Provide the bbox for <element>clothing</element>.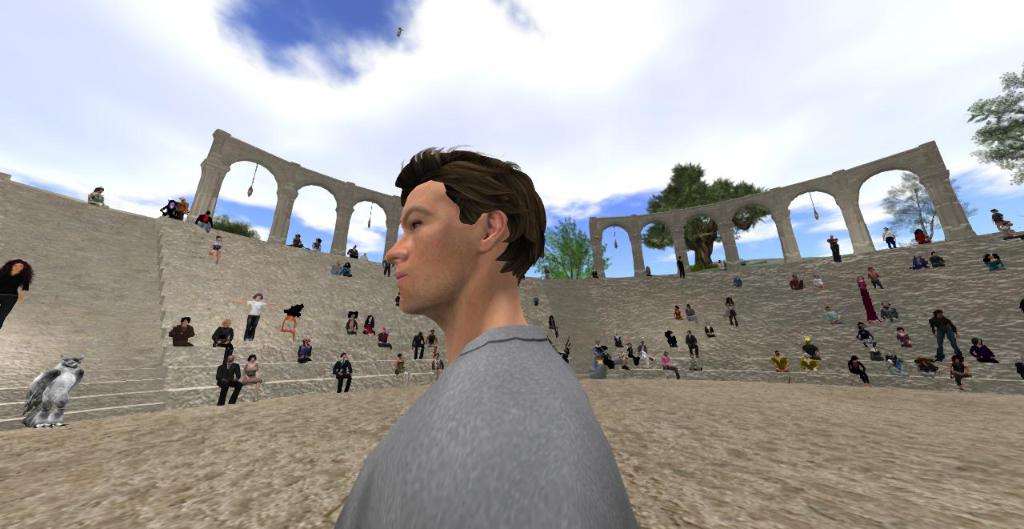
206 359 242 406.
